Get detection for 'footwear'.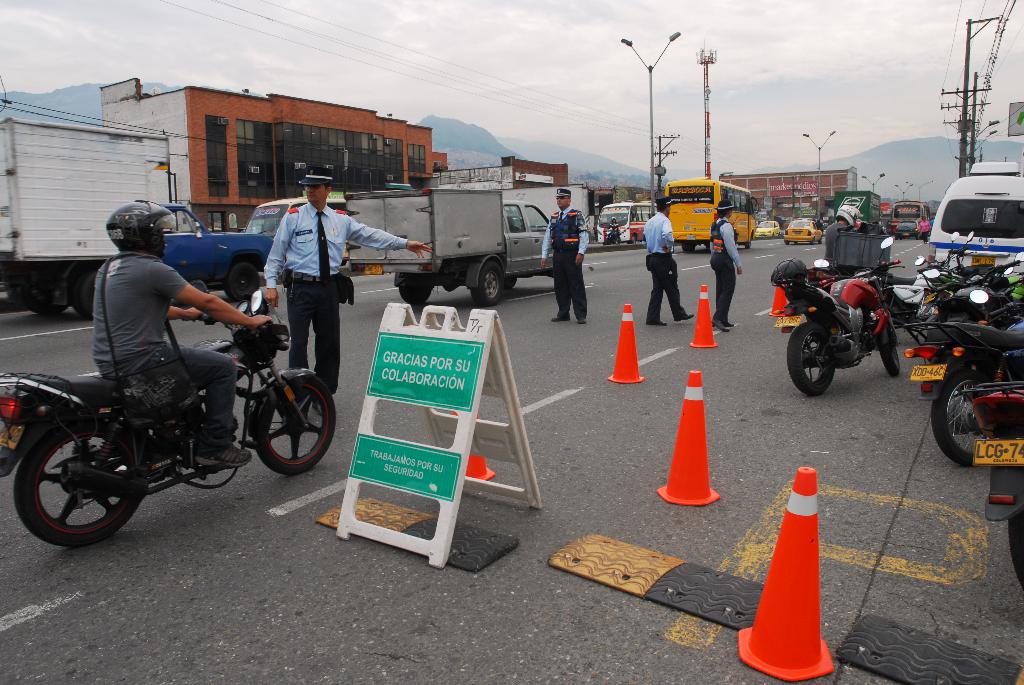
Detection: [left=721, top=321, right=737, bottom=326].
